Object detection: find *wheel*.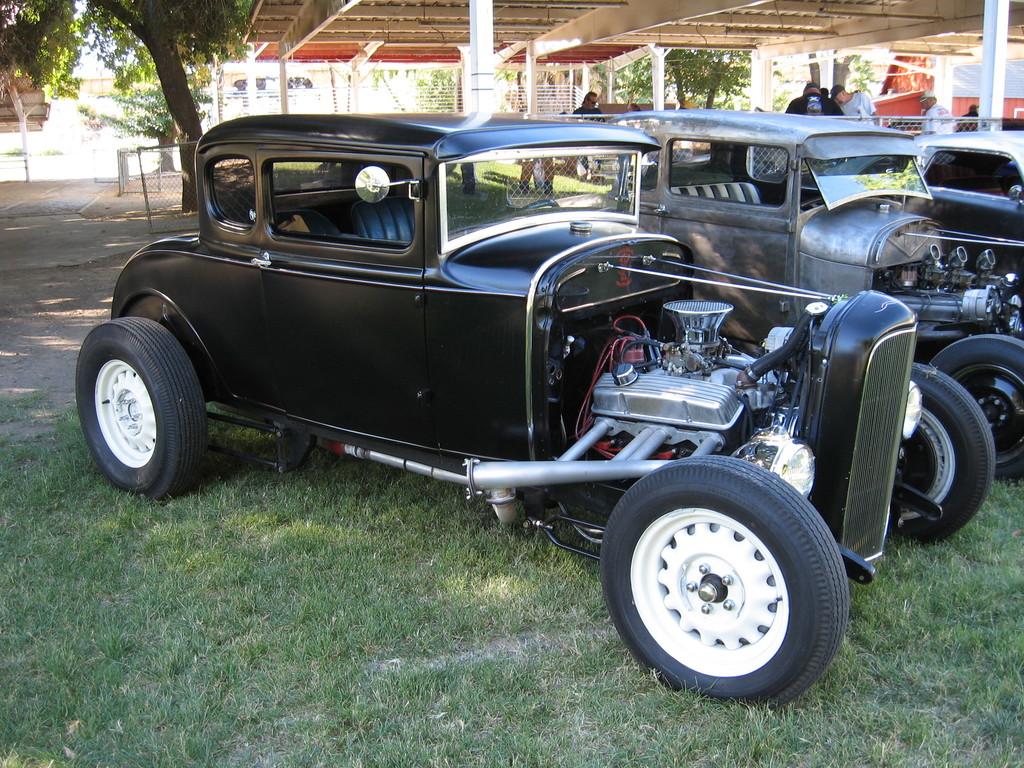
<region>524, 198, 559, 209</region>.
